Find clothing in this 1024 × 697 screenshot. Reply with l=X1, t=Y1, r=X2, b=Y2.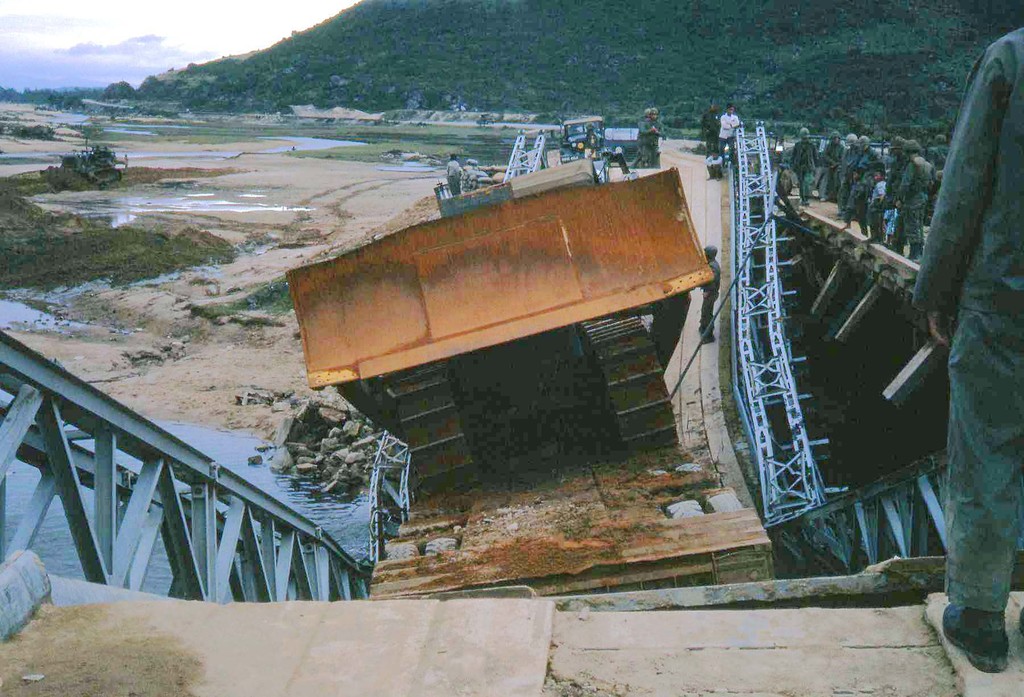
l=913, t=25, r=1023, b=611.
